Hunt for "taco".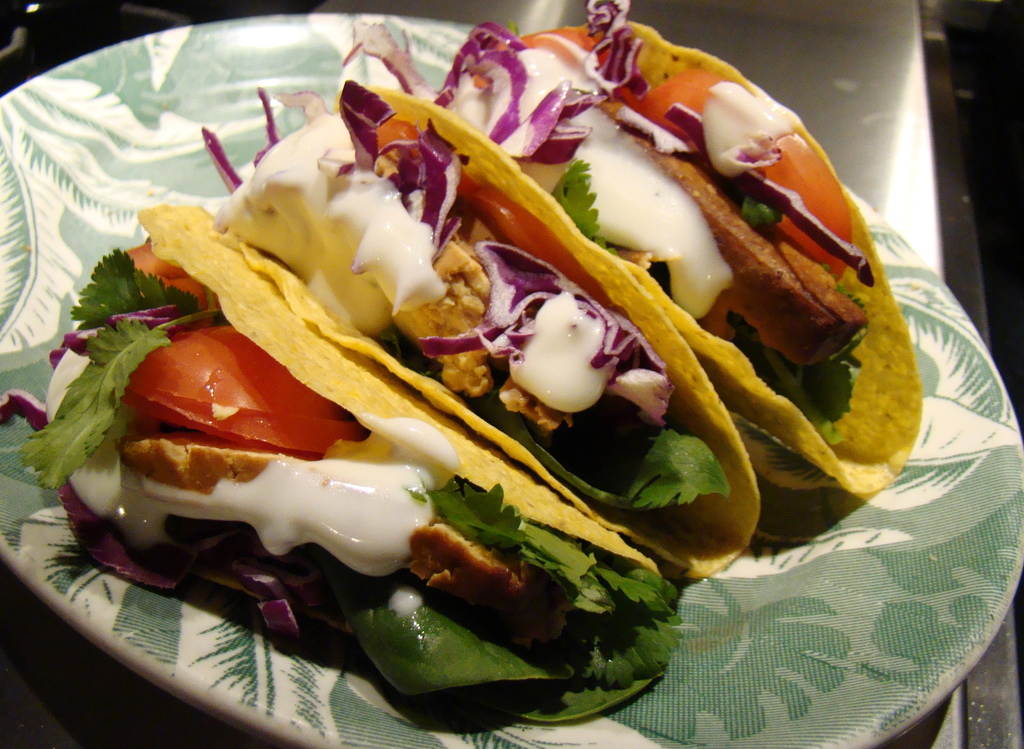
Hunted down at 364,0,924,496.
